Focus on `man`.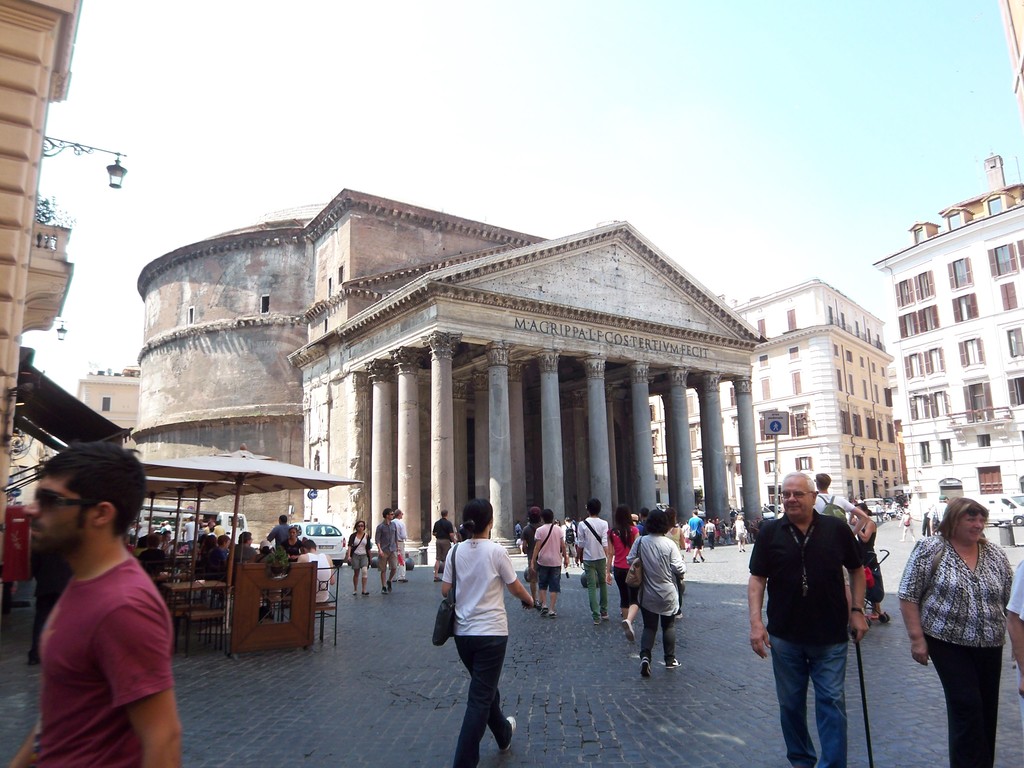
Focused at l=375, t=509, r=399, b=592.
